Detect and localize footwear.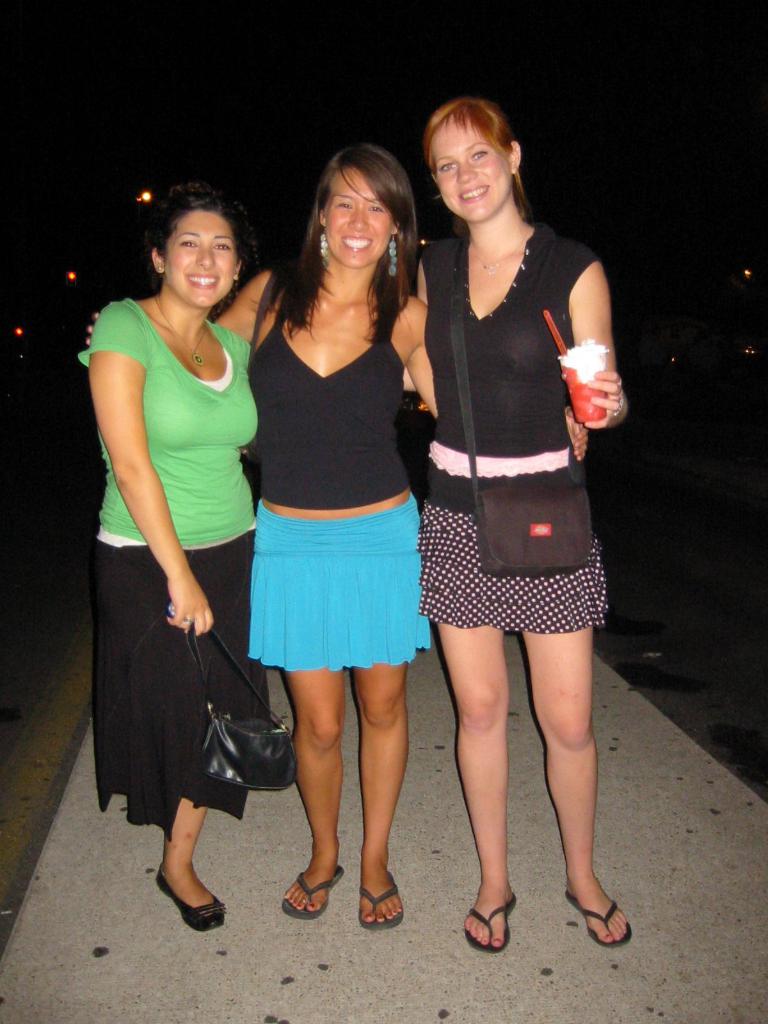
Localized at 155,863,230,934.
